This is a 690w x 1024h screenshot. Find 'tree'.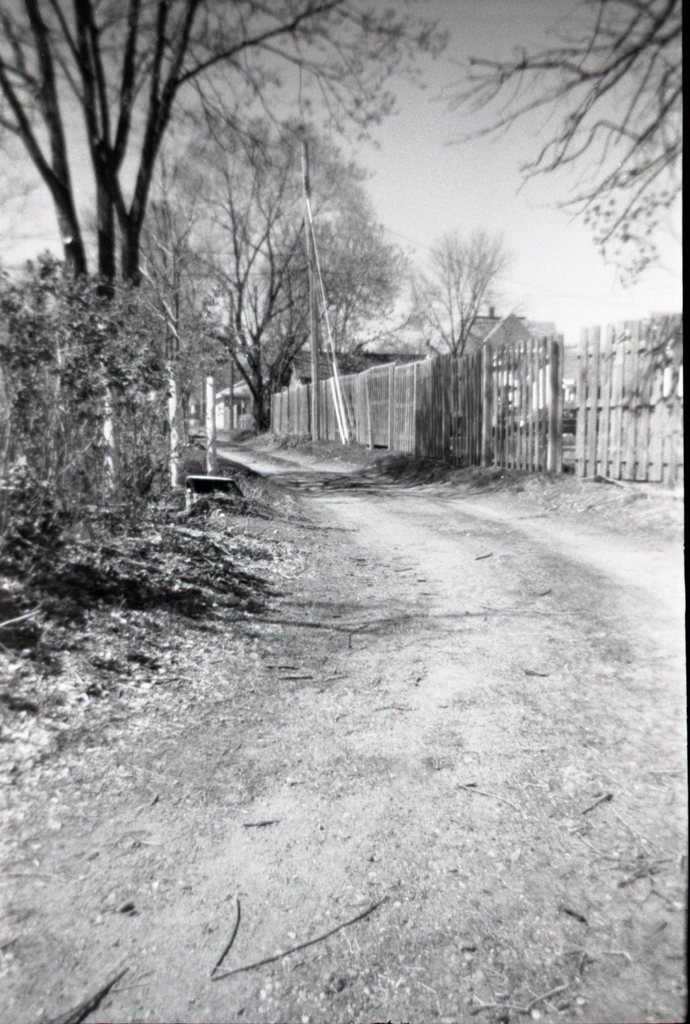
Bounding box: 0/0/408/398.
